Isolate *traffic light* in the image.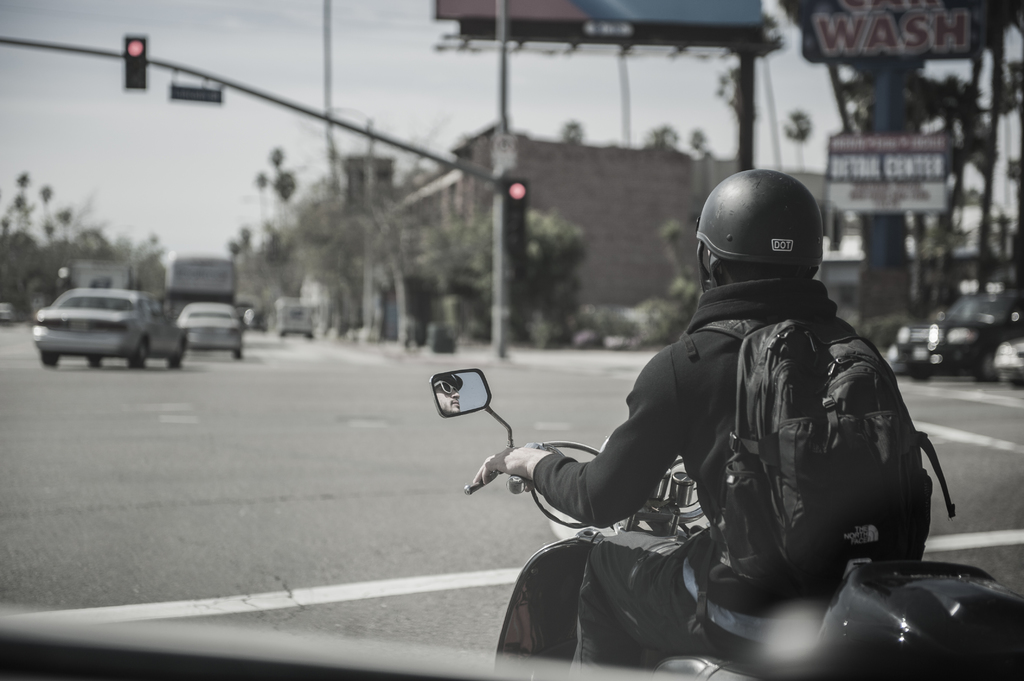
Isolated region: <bbox>123, 35, 145, 89</bbox>.
